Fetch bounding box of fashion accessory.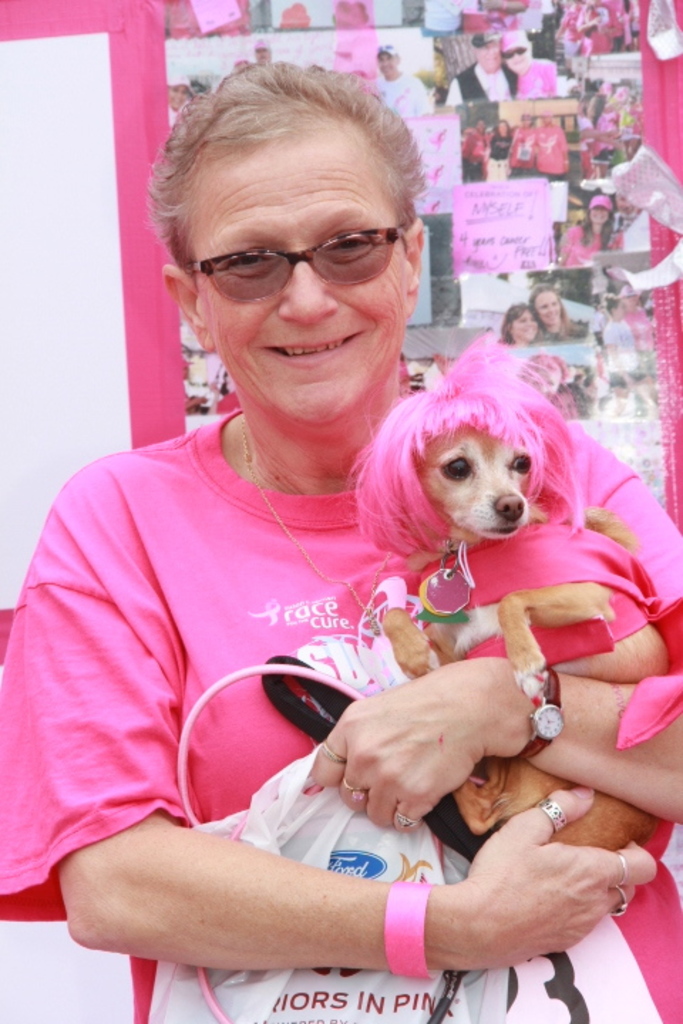
Bbox: x1=589 y1=191 x2=612 y2=208.
